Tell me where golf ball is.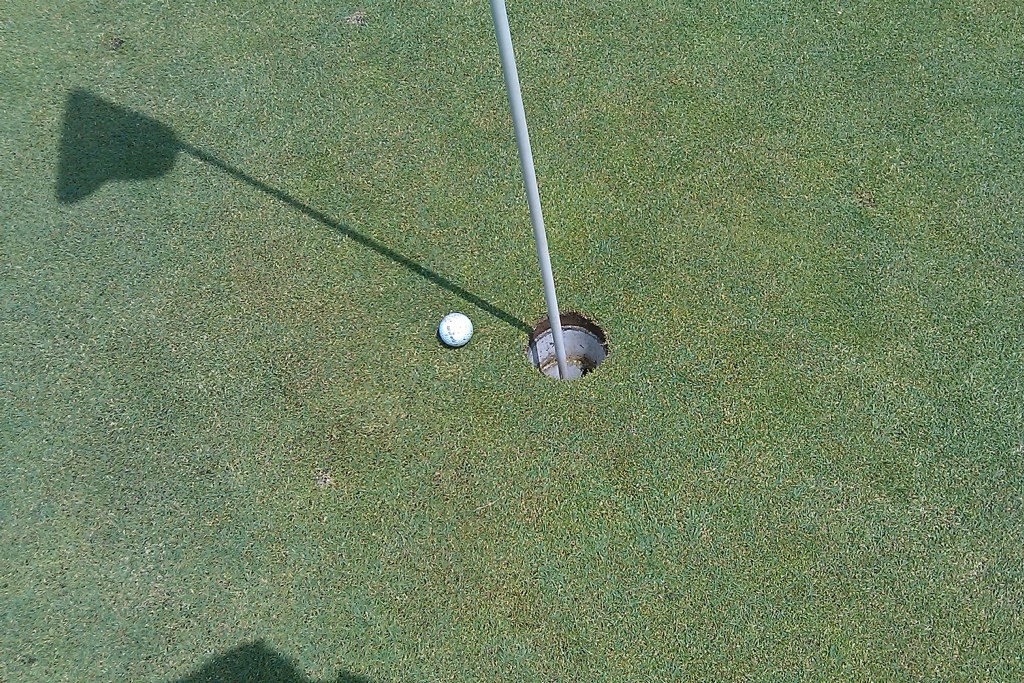
golf ball is at 437/311/483/348.
